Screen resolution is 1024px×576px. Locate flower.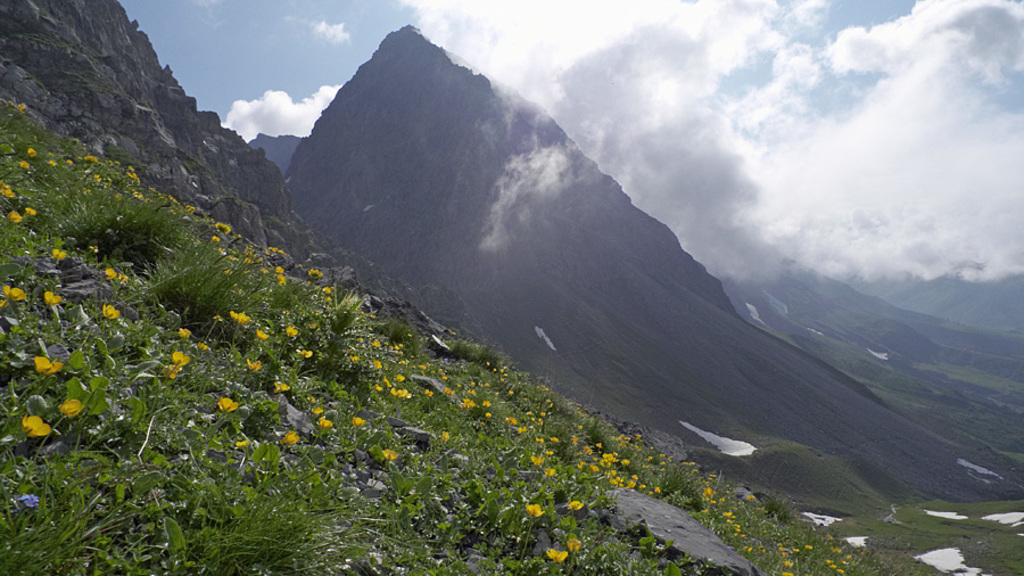
(x1=372, y1=342, x2=379, y2=351).
